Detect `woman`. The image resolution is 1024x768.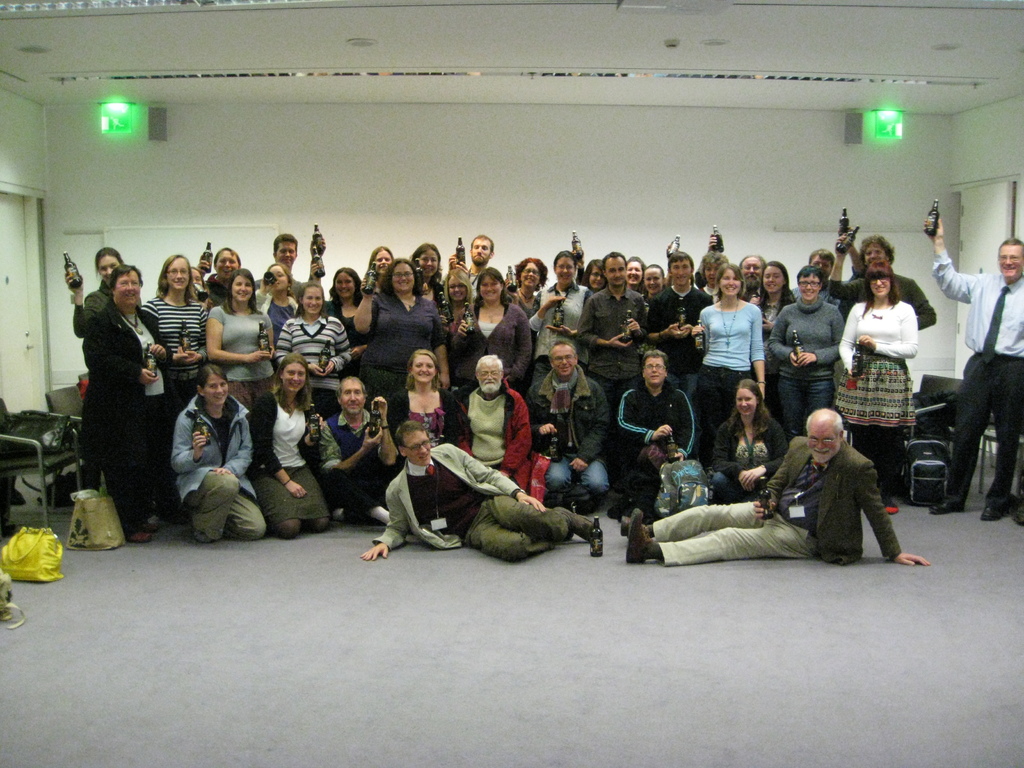
rect(527, 246, 589, 396).
